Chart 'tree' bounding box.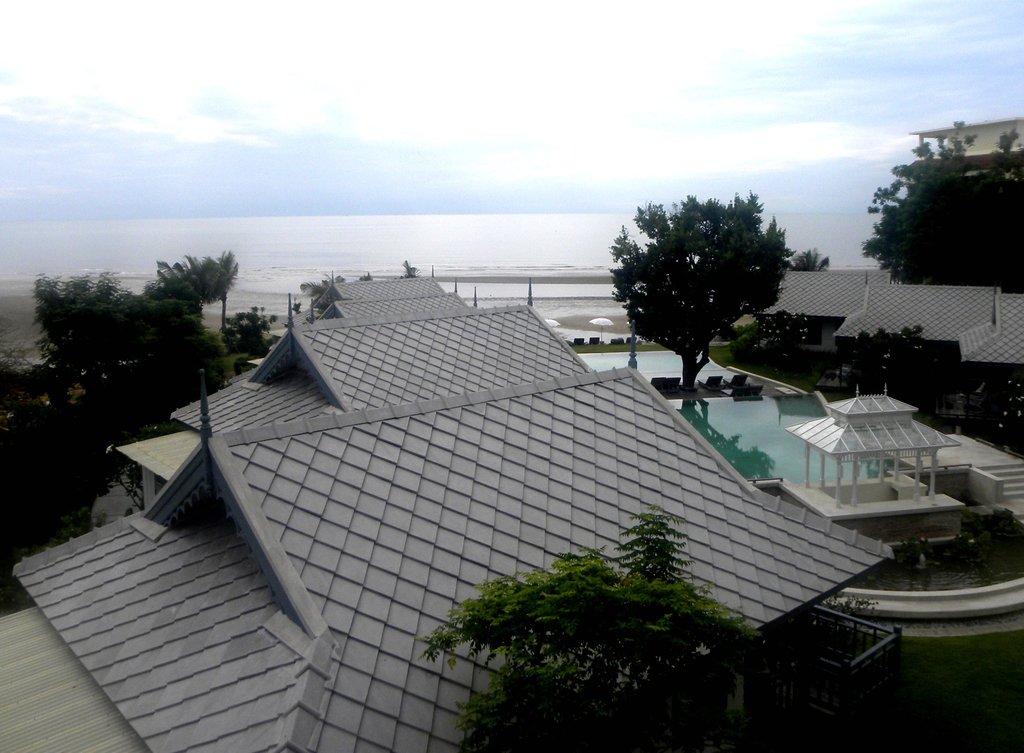
Charted: (230, 304, 264, 359).
